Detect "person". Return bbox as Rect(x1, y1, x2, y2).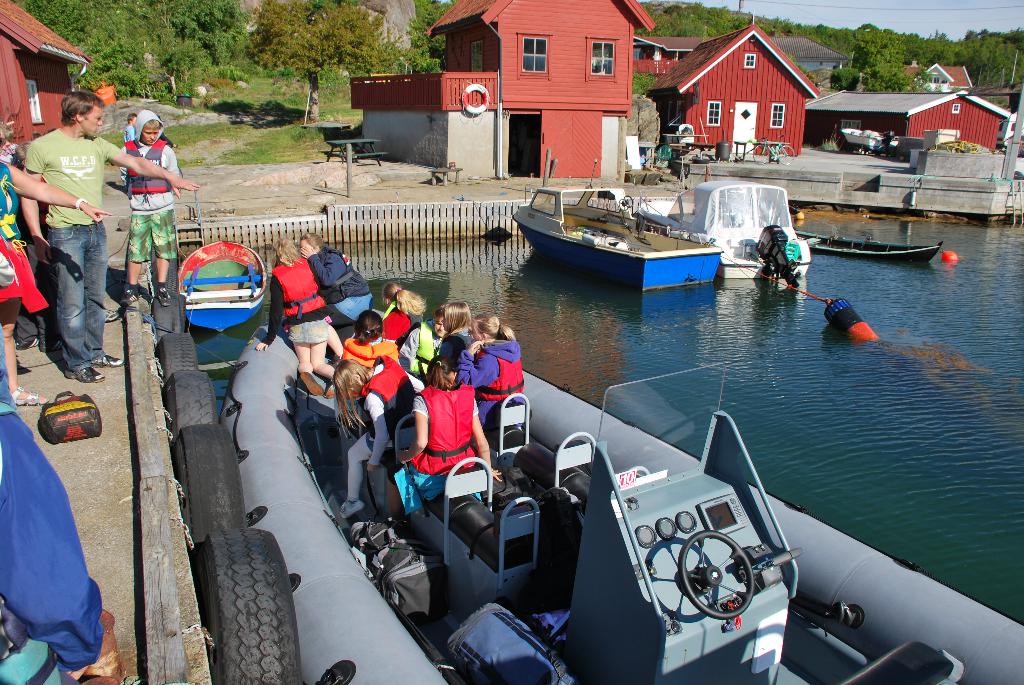
Rect(458, 312, 527, 428).
